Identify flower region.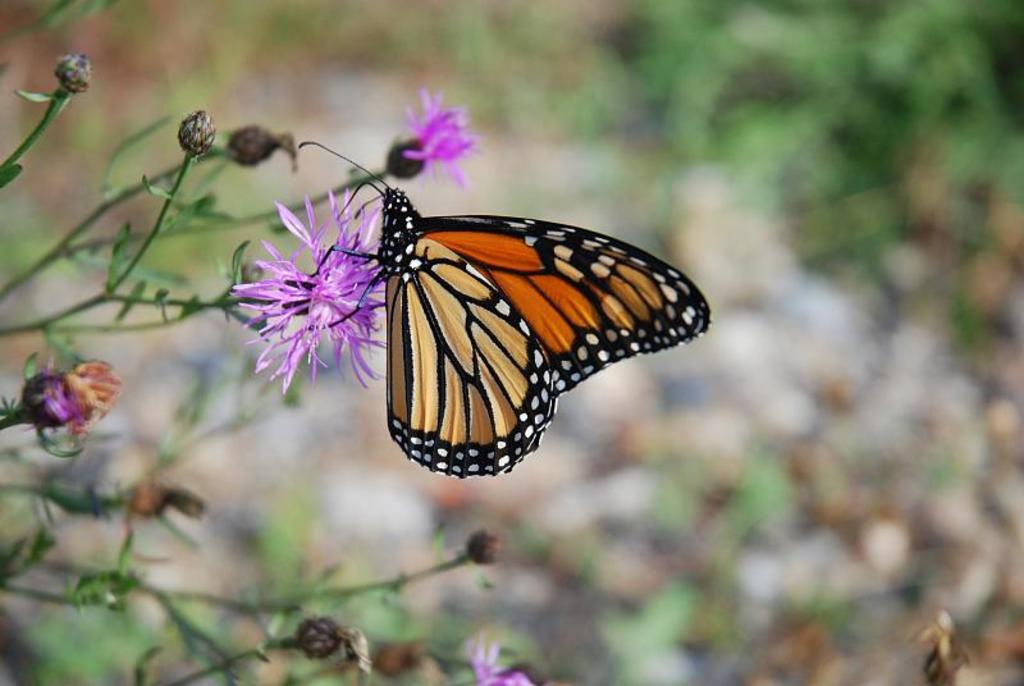
Region: Rect(230, 187, 398, 397).
